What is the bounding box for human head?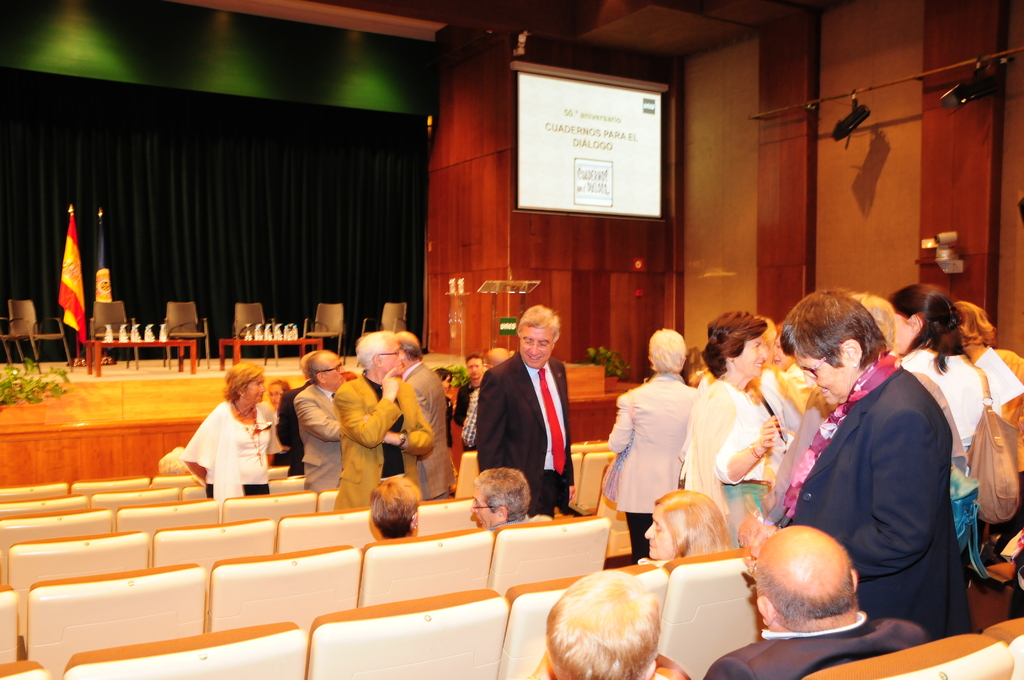
l=651, t=331, r=687, b=371.
